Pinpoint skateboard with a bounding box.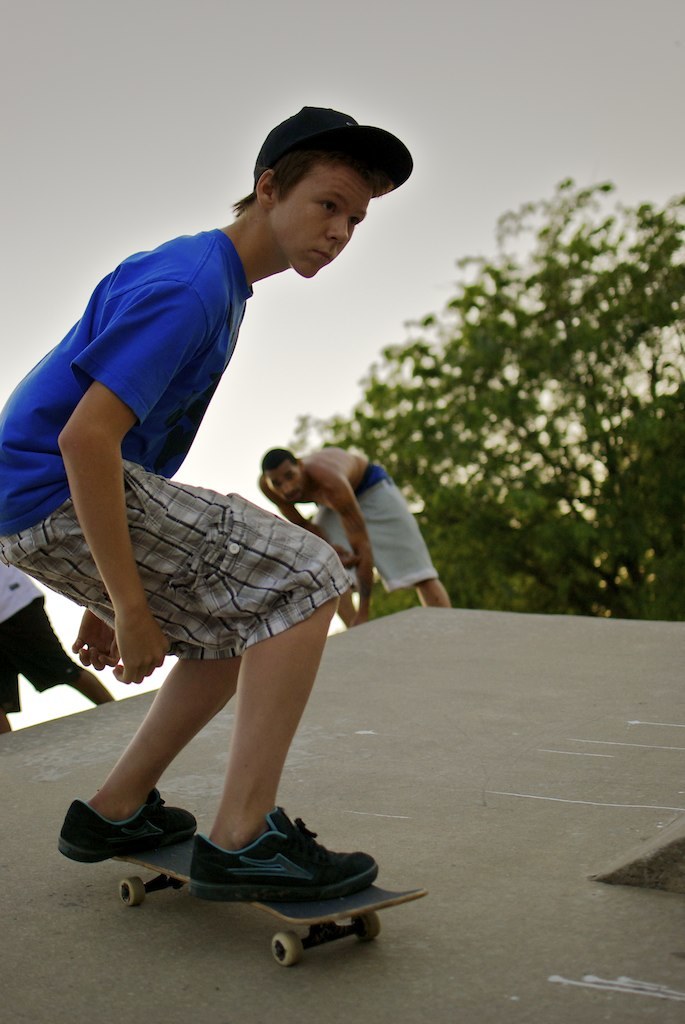
rect(119, 838, 430, 973).
